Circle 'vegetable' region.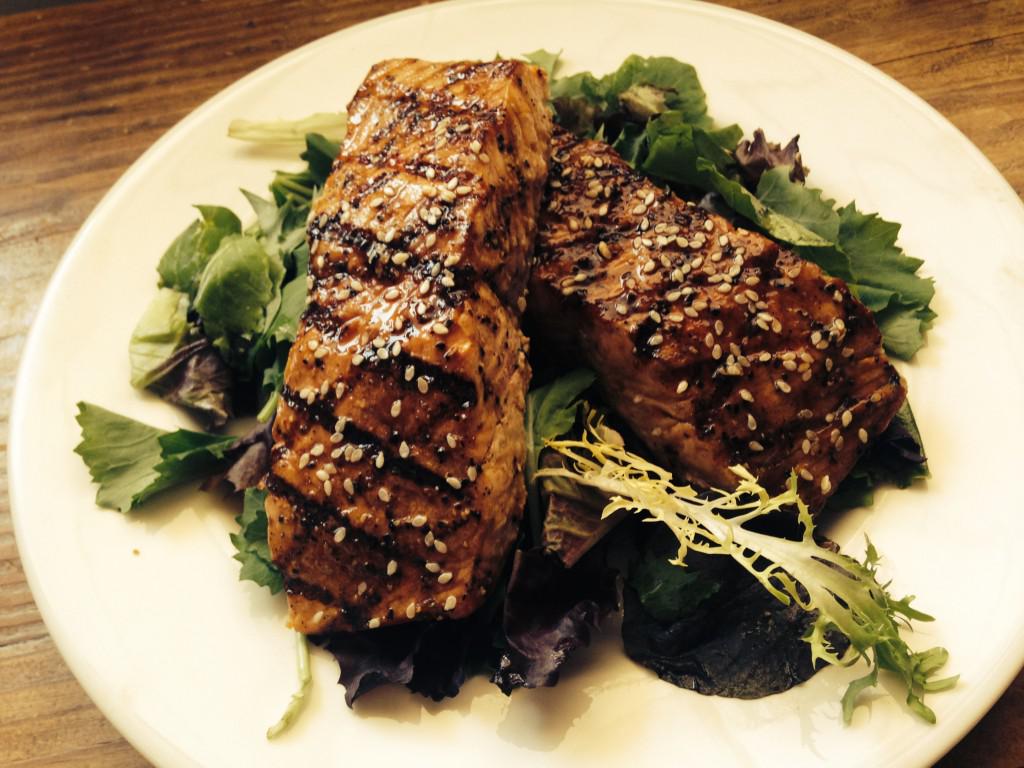
Region: {"left": 524, "top": 43, "right": 943, "bottom": 362}.
